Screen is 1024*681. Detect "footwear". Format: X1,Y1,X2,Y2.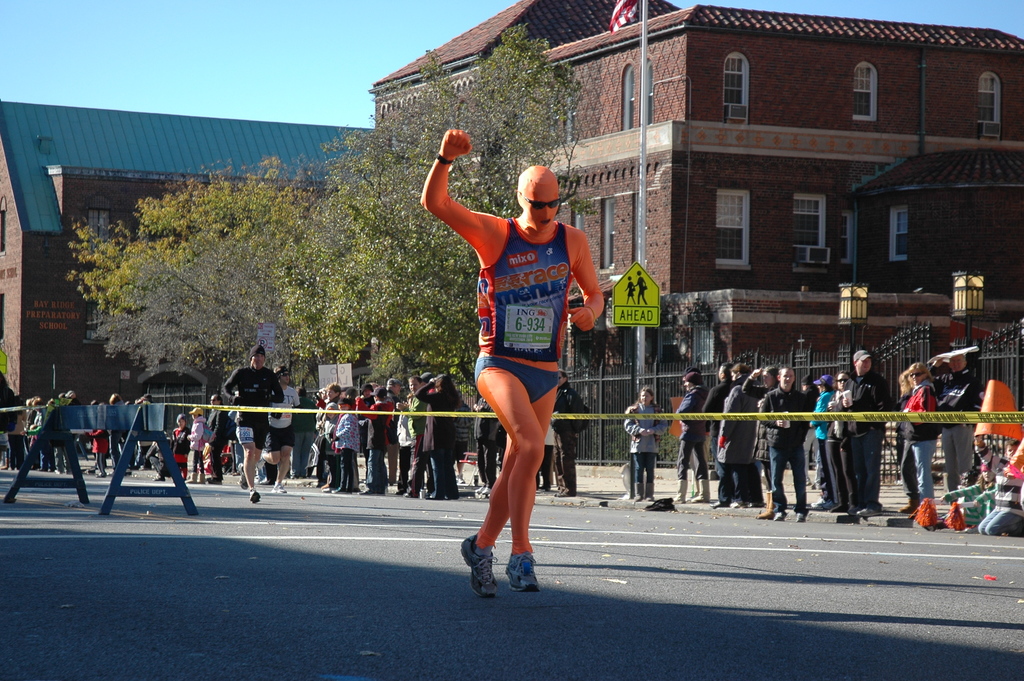
689,475,710,504.
